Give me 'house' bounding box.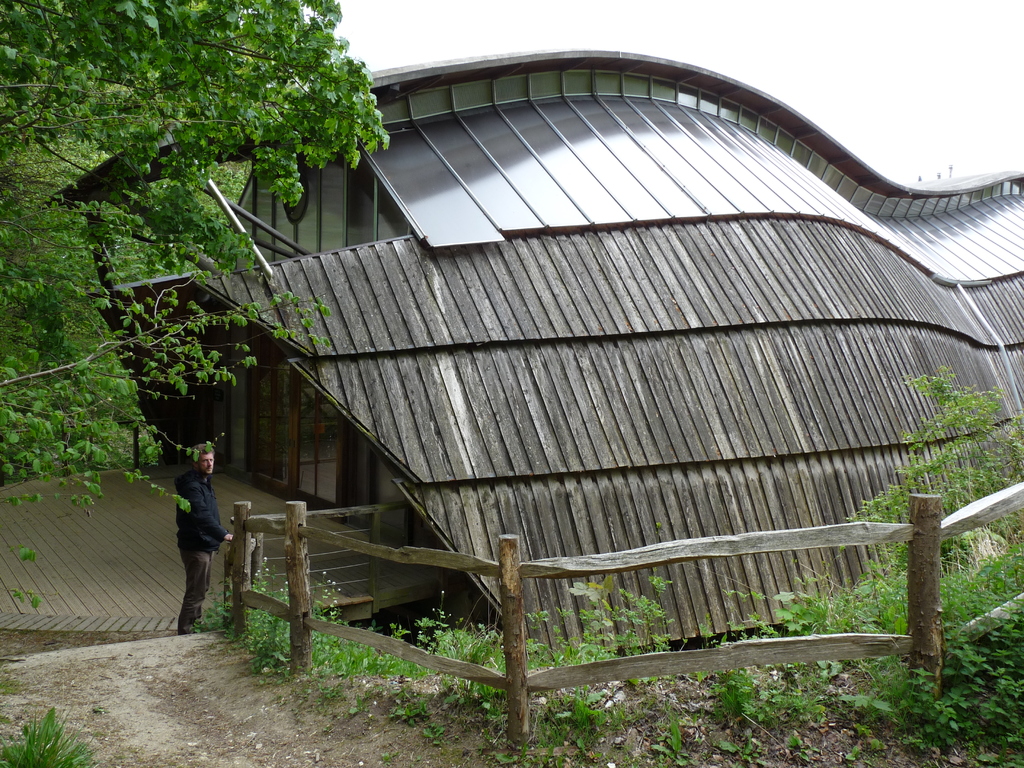
bbox(52, 43, 1023, 692).
